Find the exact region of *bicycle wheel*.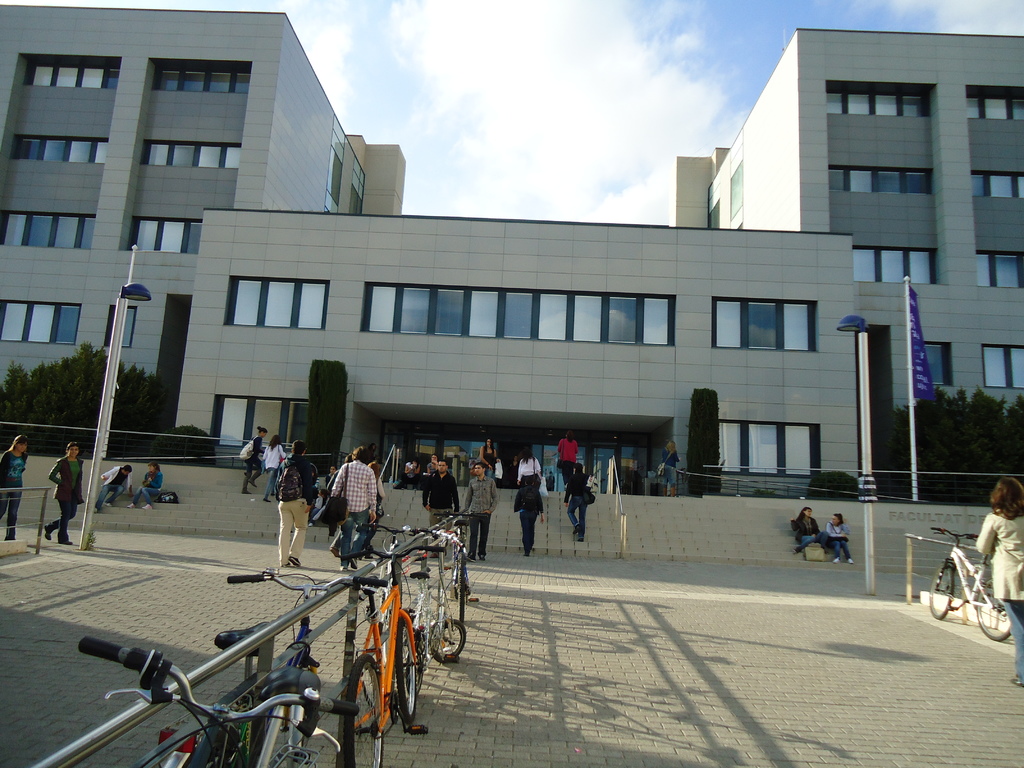
Exact region: bbox=(406, 644, 428, 696).
